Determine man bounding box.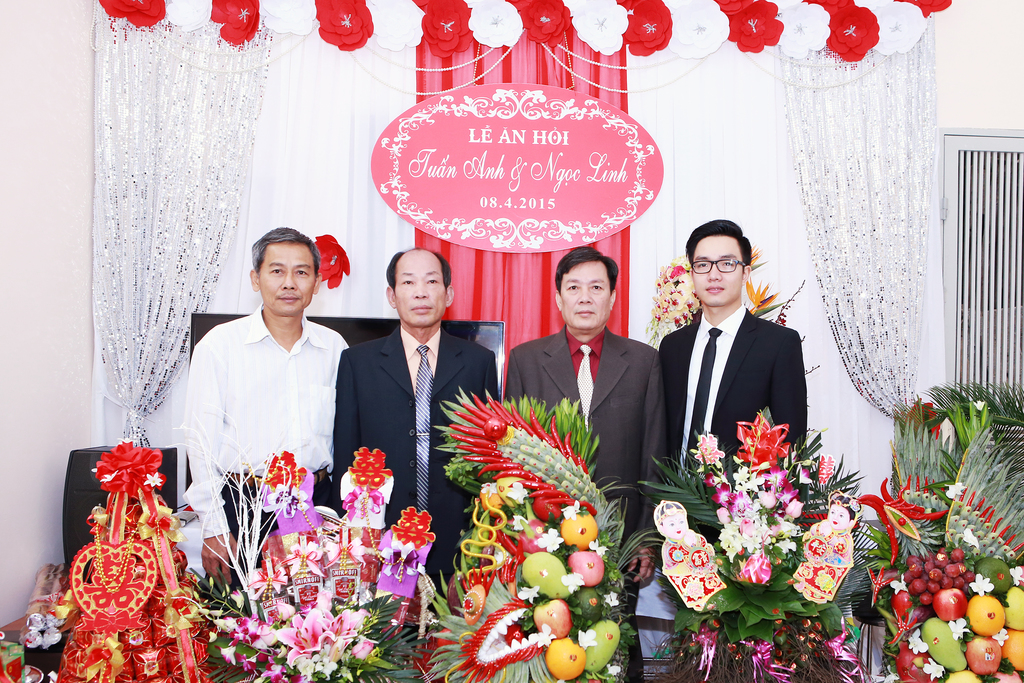
Determined: <region>326, 249, 504, 587</region>.
